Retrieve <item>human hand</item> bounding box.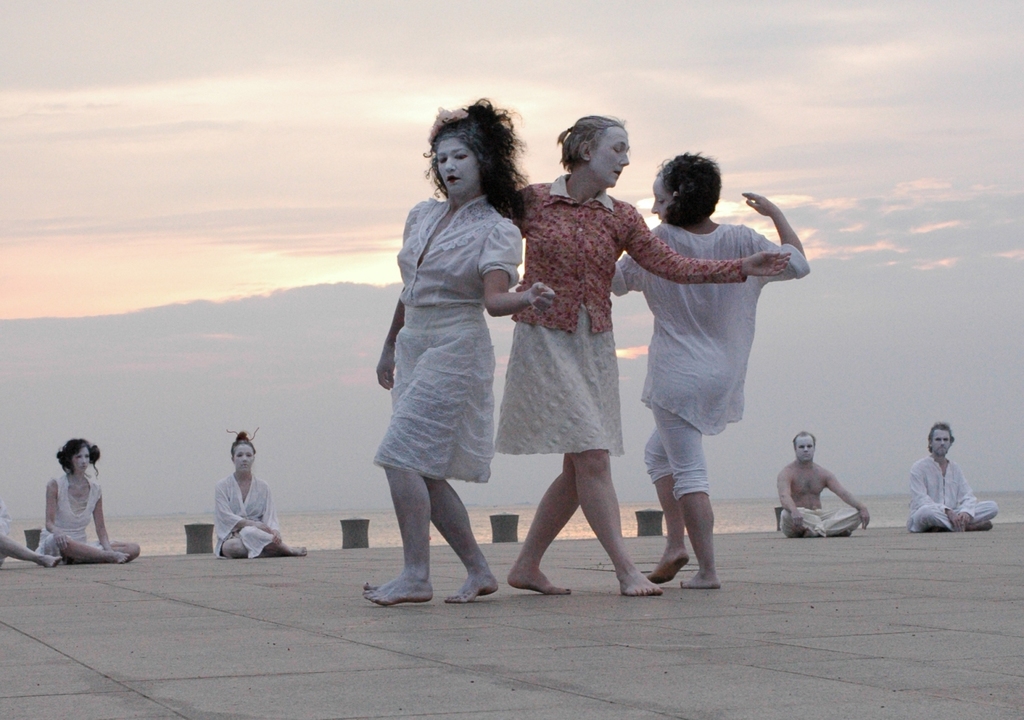
Bounding box: BBox(860, 507, 872, 534).
